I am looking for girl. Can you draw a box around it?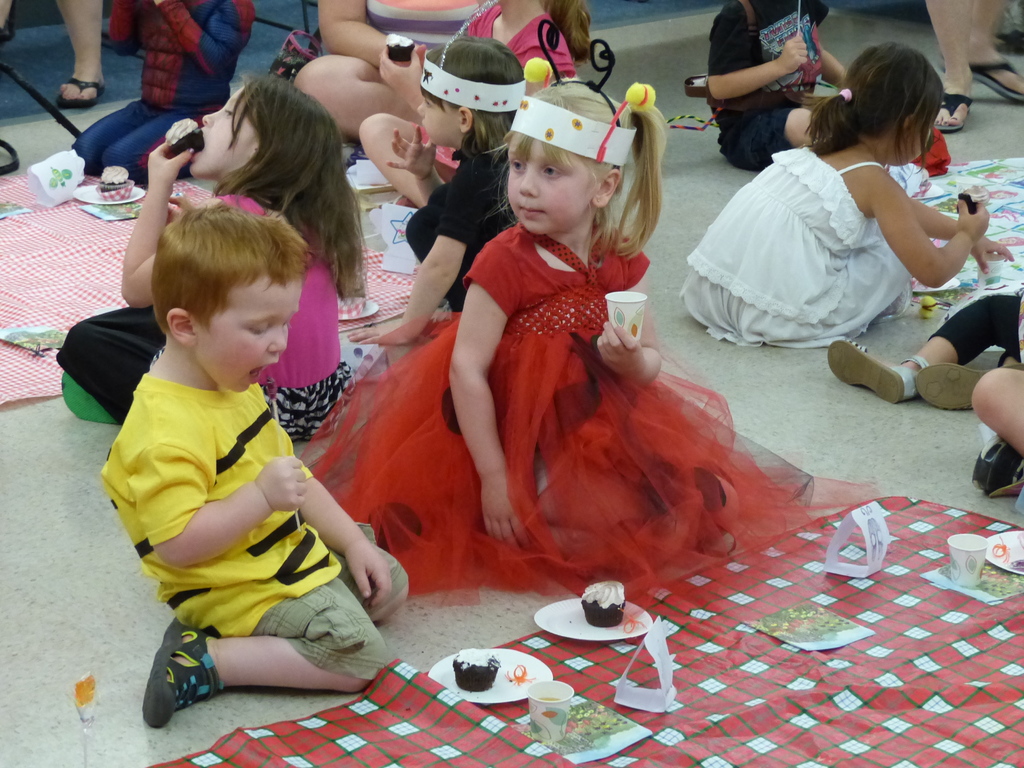
Sure, the bounding box is BBox(283, 0, 487, 152).
